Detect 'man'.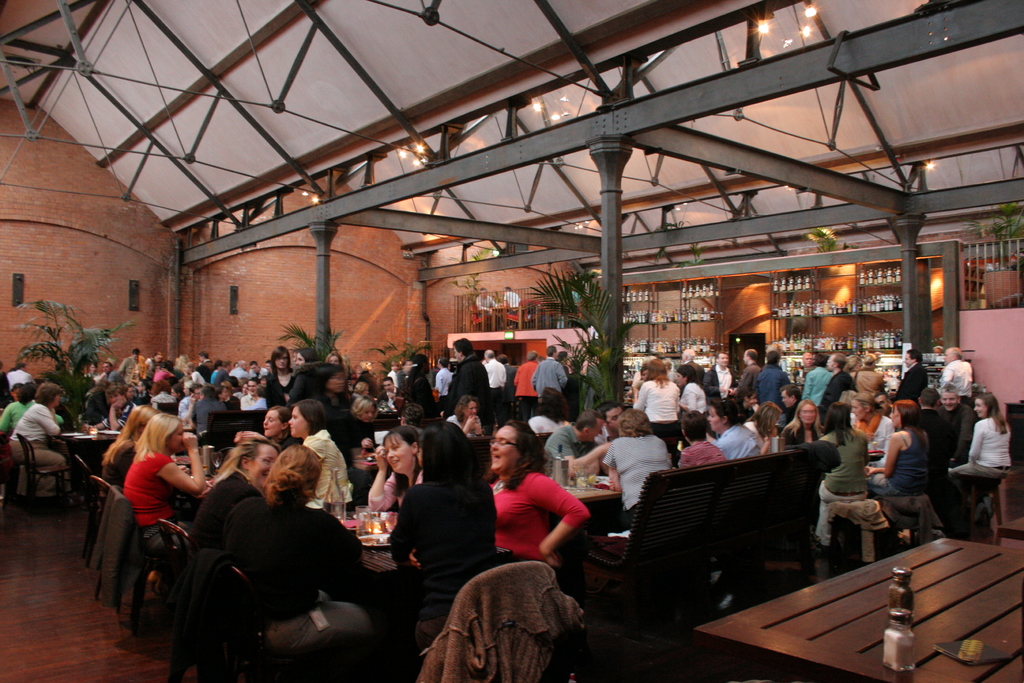
Detected at left=545, top=409, right=612, bottom=479.
